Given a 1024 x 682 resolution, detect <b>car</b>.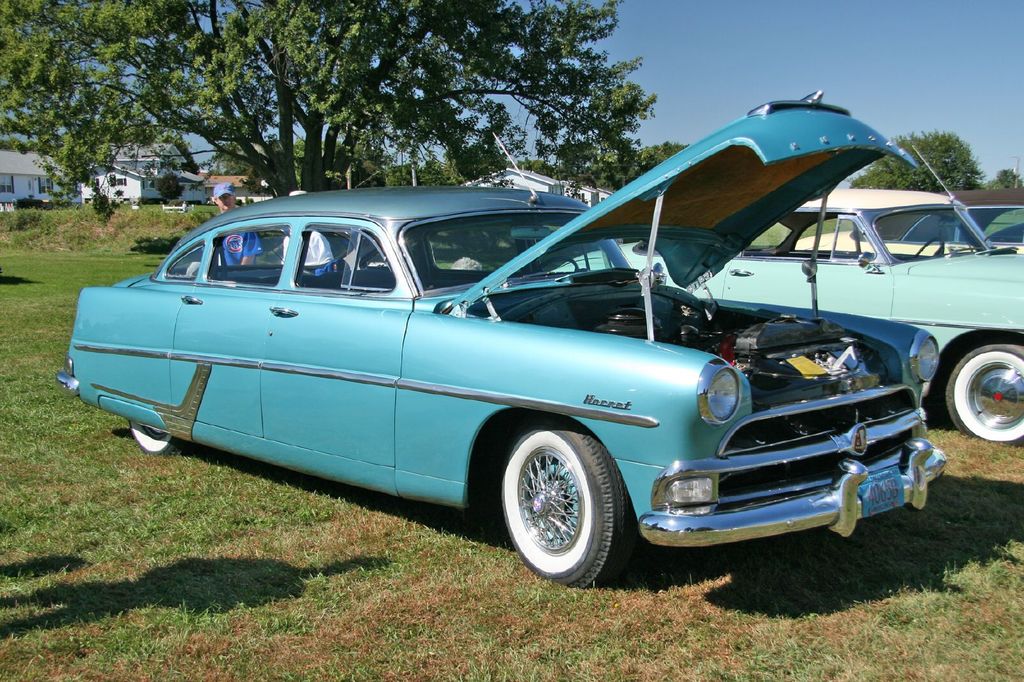
bbox=[794, 186, 1023, 253].
